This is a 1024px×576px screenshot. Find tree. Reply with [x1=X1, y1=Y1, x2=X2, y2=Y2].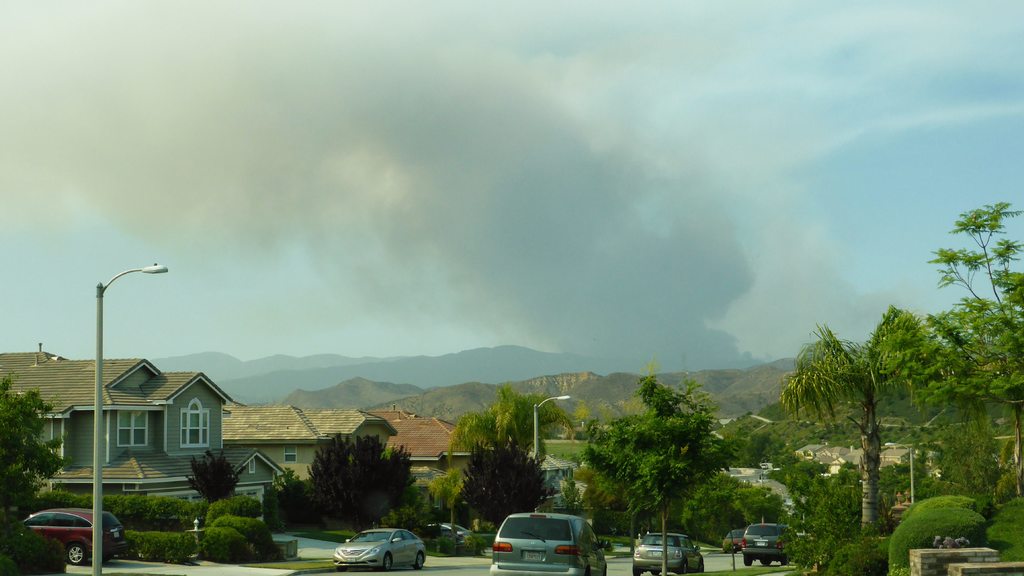
[x1=584, y1=462, x2=632, y2=512].
